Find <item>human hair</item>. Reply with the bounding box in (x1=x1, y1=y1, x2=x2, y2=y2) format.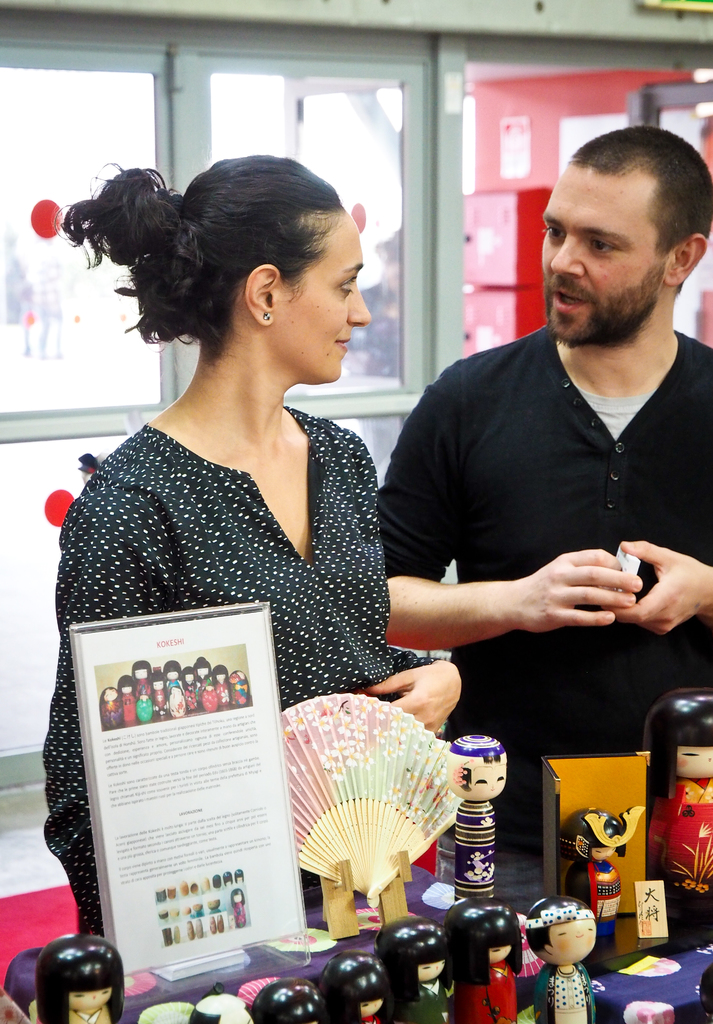
(x1=192, y1=655, x2=213, y2=669).
